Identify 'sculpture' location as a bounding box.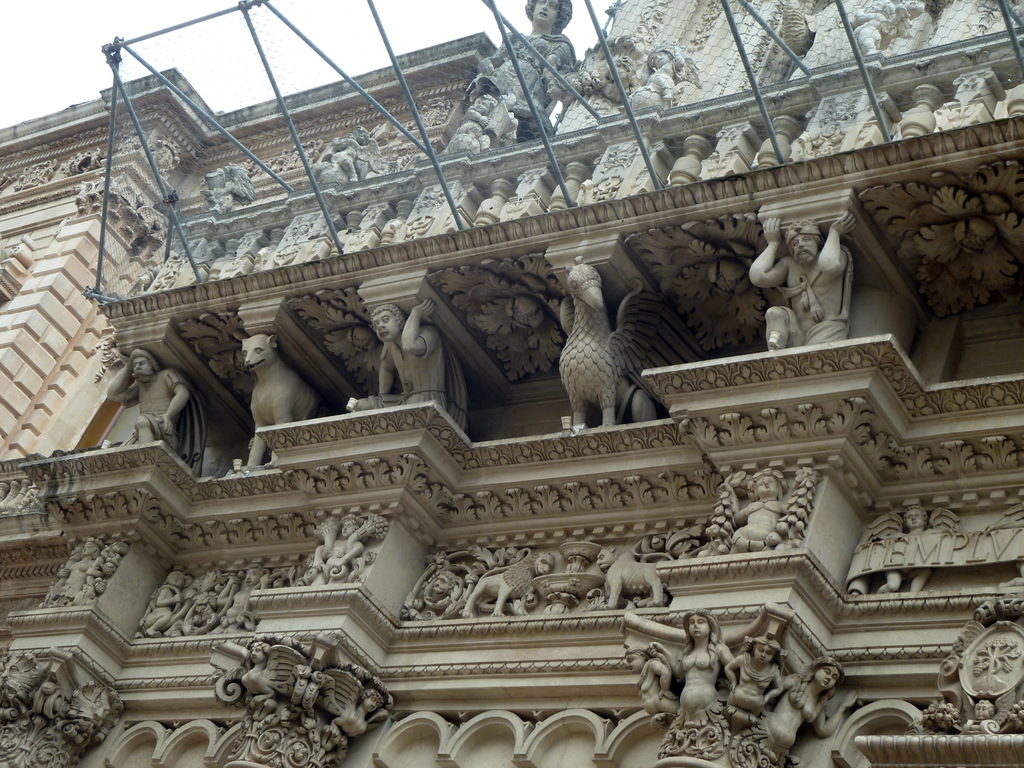
(747,213,855,347).
